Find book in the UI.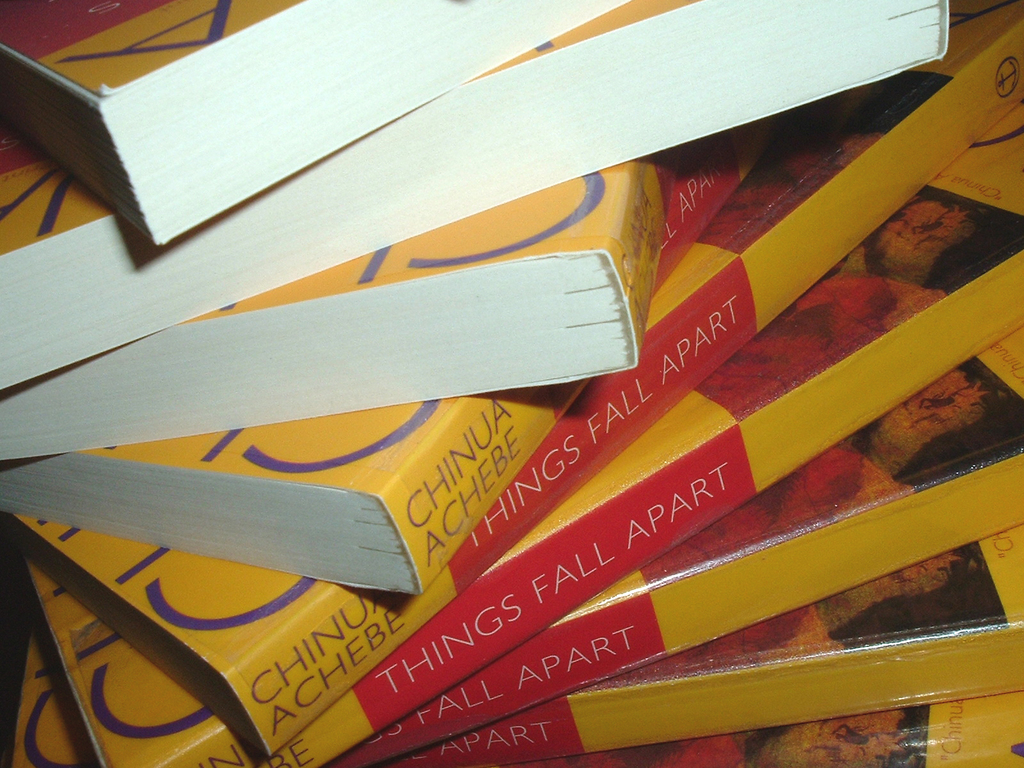
UI element at (left=15, top=95, right=1023, bottom=767).
